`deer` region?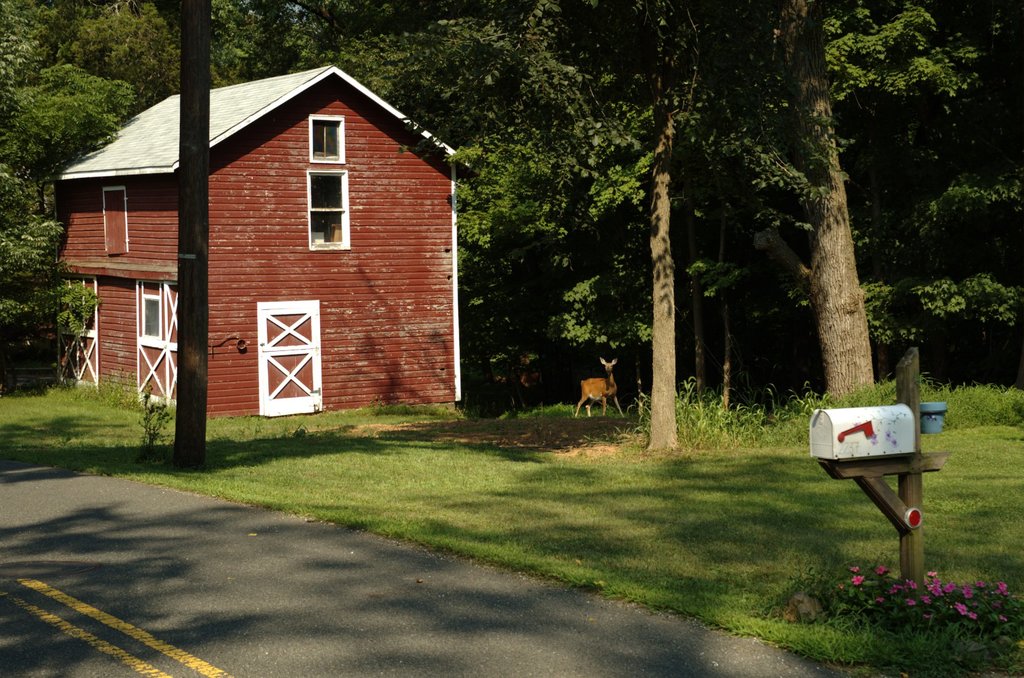
<box>575,356,616,412</box>
